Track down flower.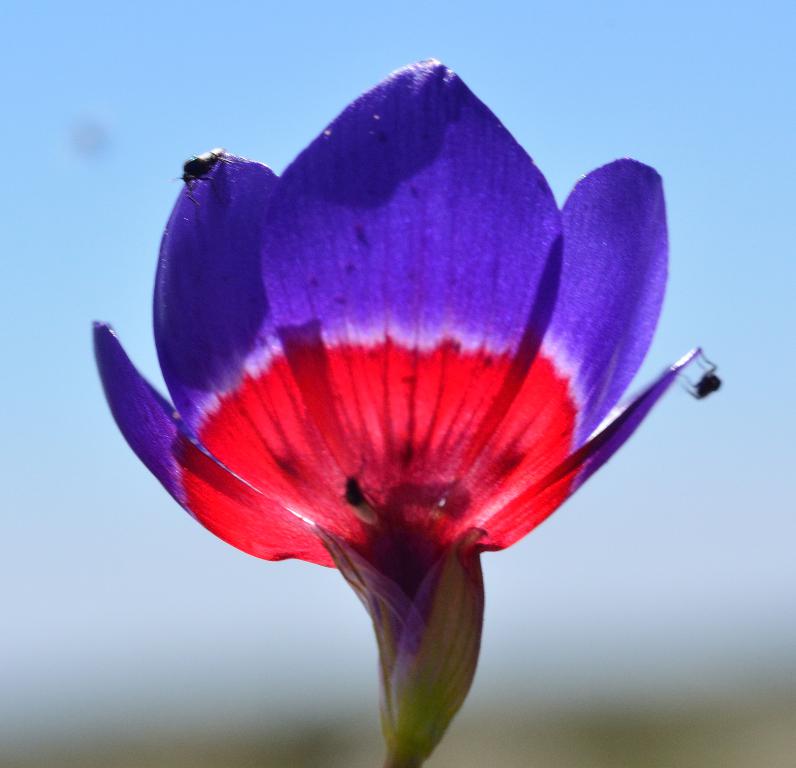
Tracked to pyautogui.locateOnScreen(105, 94, 674, 673).
